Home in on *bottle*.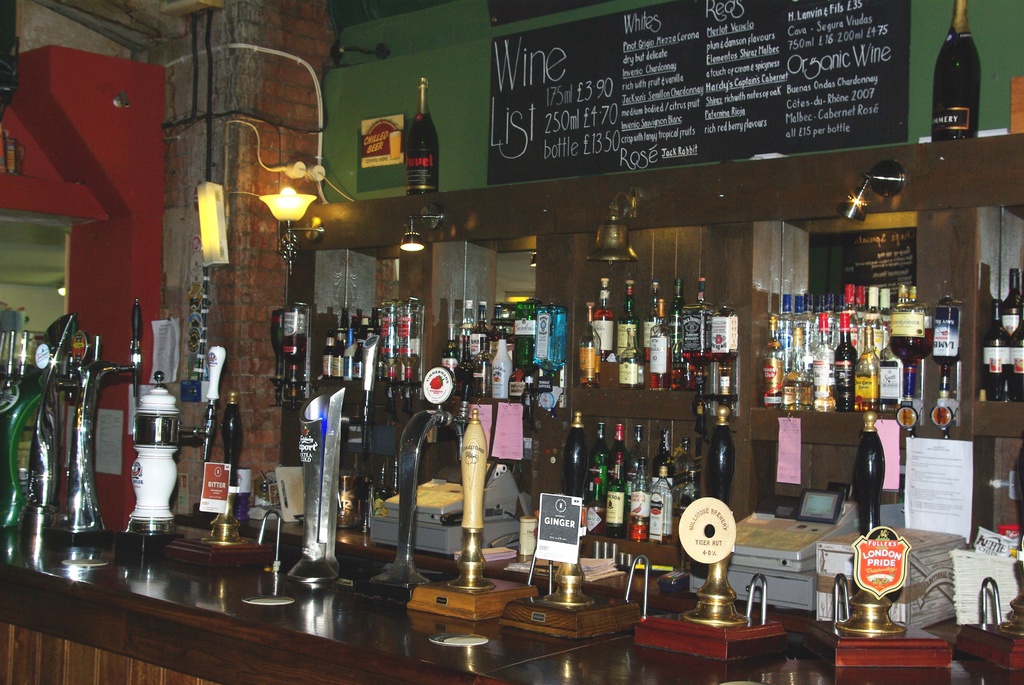
Homed in at BBox(607, 420, 628, 534).
